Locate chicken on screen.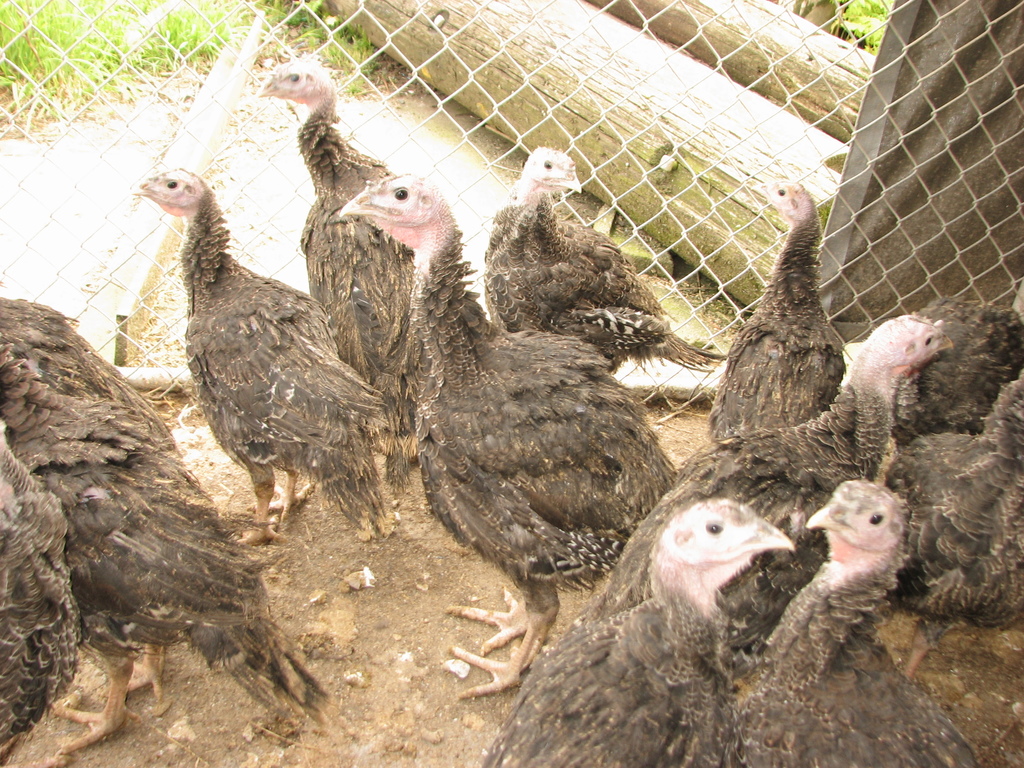
On screen at box=[322, 166, 689, 708].
